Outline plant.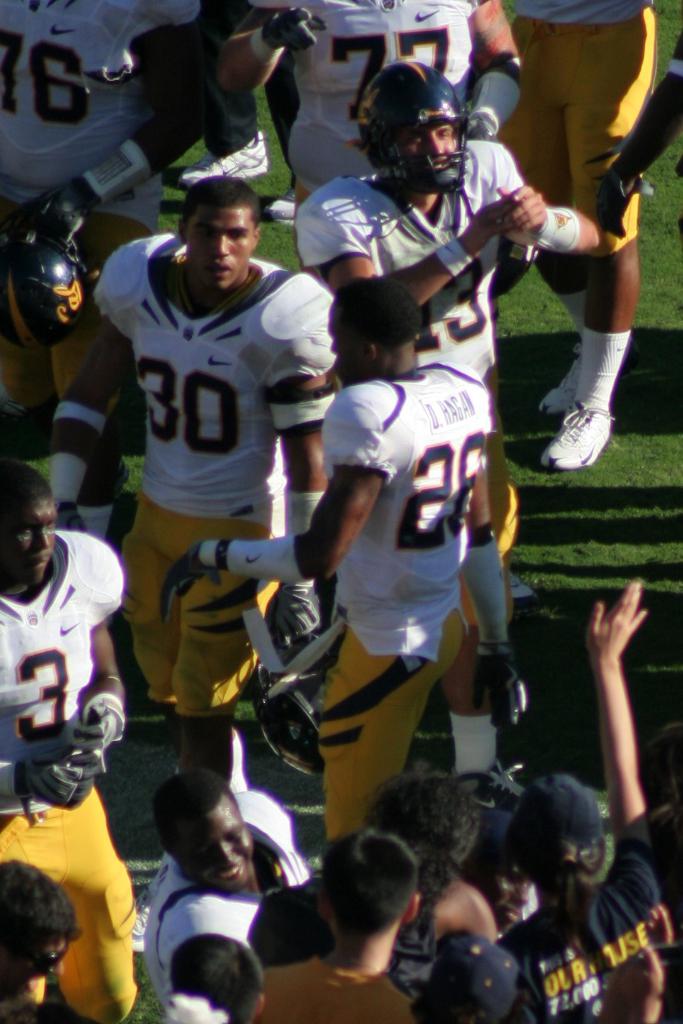
Outline: x1=120 y1=956 x2=166 y2=1023.
